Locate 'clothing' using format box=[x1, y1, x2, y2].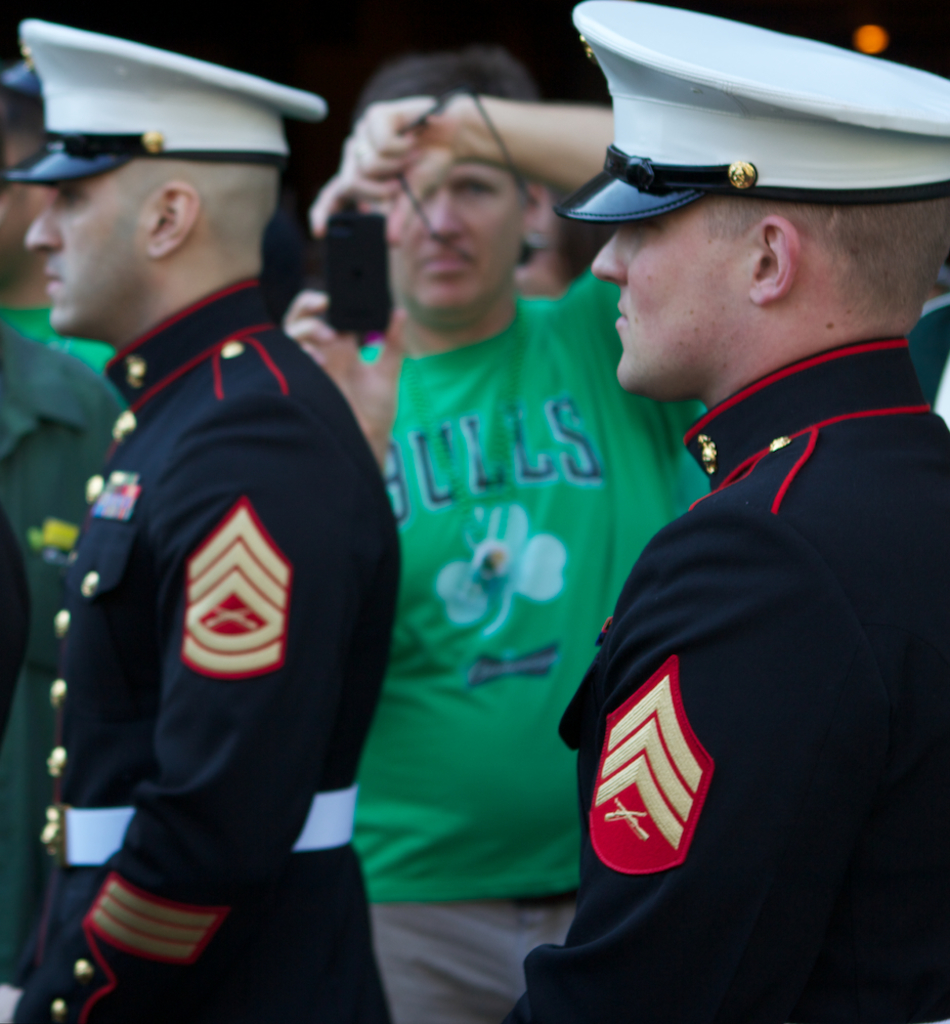
box=[334, 266, 712, 1023].
